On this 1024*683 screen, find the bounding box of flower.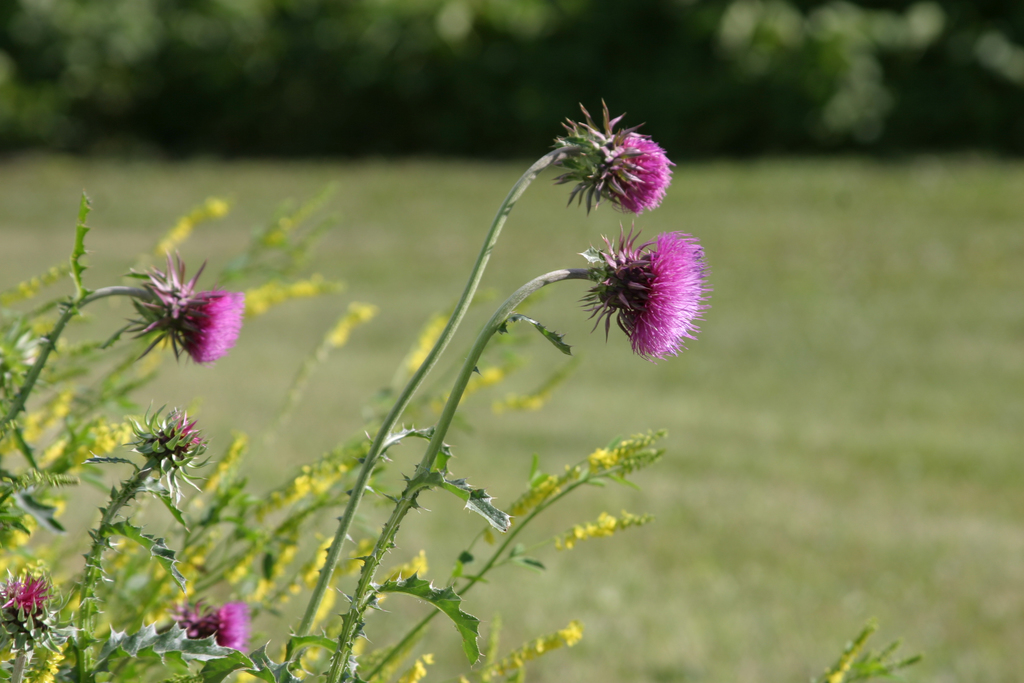
Bounding box: bbox(575, 213, 713, 365).
